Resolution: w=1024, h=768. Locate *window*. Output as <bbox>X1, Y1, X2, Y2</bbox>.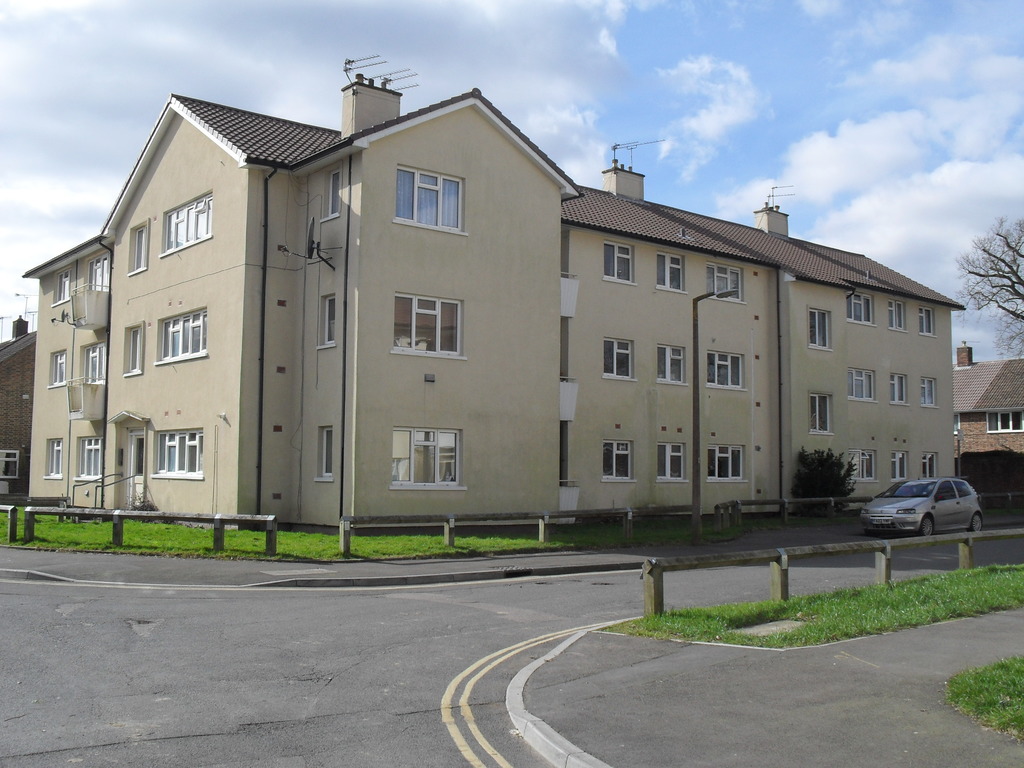
<bbox>890, 373, 907, 401</bbox>.
